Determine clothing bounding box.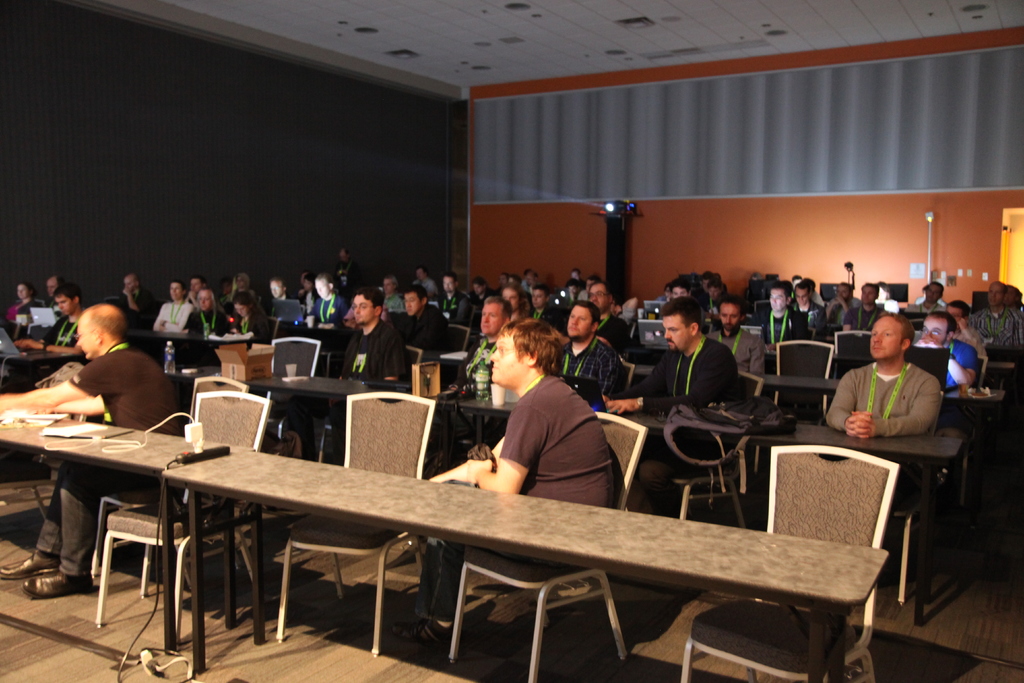
Determined: (left=819, top=373, right=973, bottom=473).
